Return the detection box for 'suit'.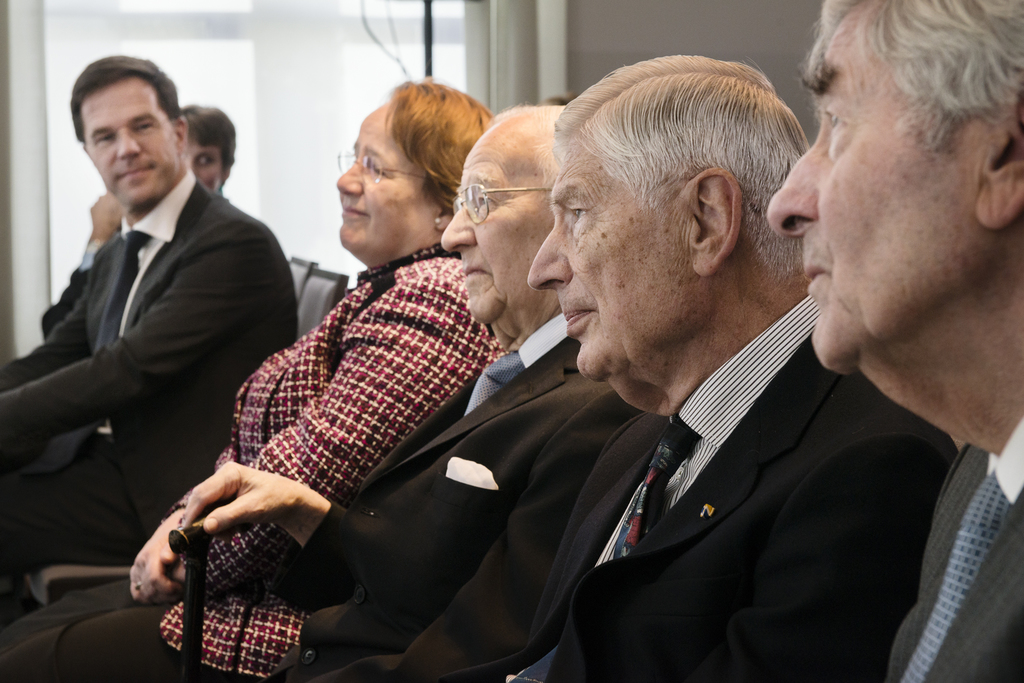
{"x1": 447, "y1": 301, "x2": 957, "y2": 682}.
